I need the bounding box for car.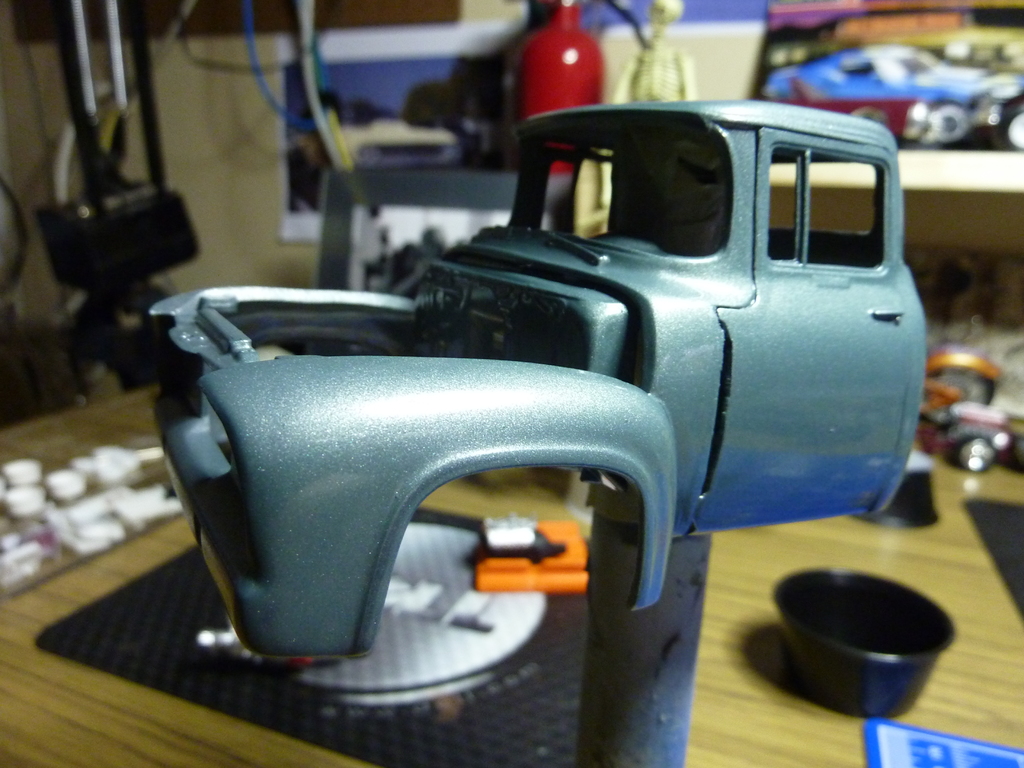
Here it is: <bbox>766, 45, 976, 152</bbox>.
